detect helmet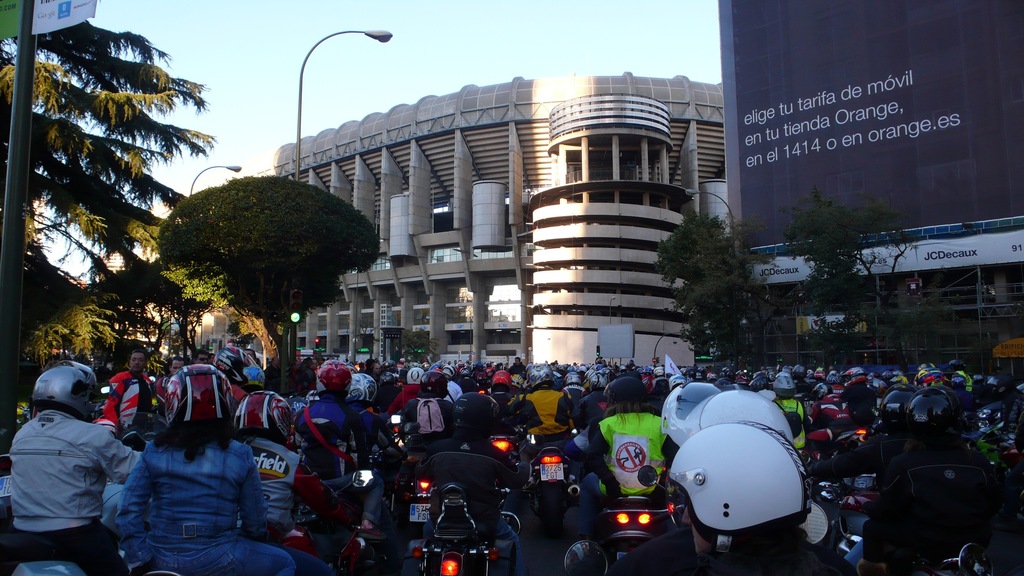
<bbox>307, 356, 351, 397</bbox>
